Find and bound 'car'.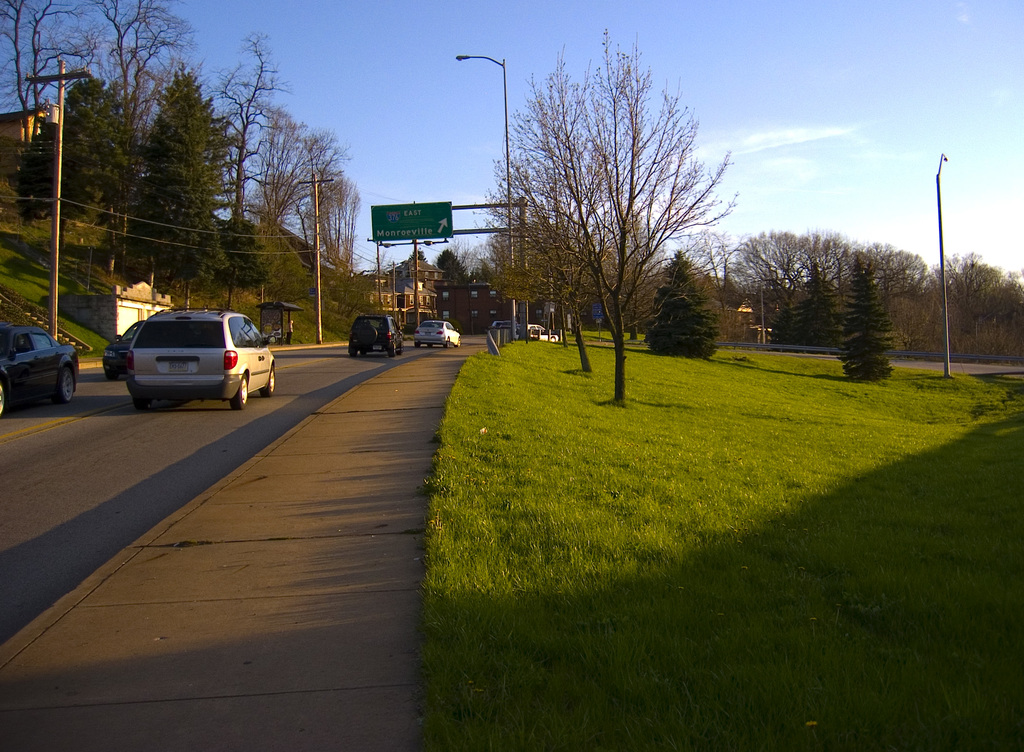
Bound: x1=416, y1=315, x2=461, y2=351.
